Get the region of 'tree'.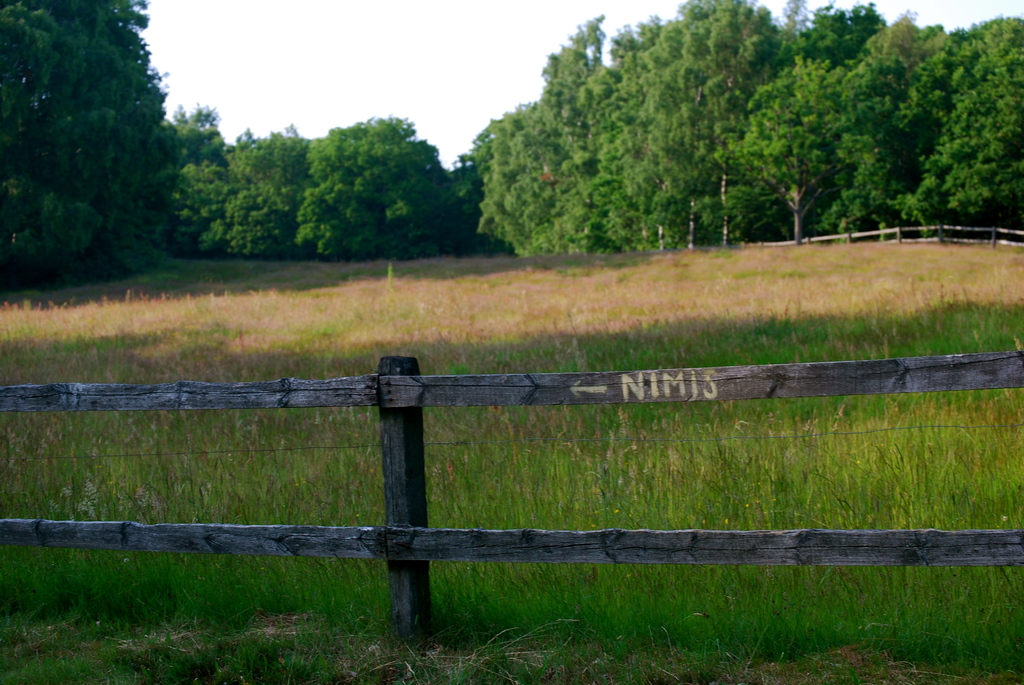
detection(168, 127, 325, 250).
